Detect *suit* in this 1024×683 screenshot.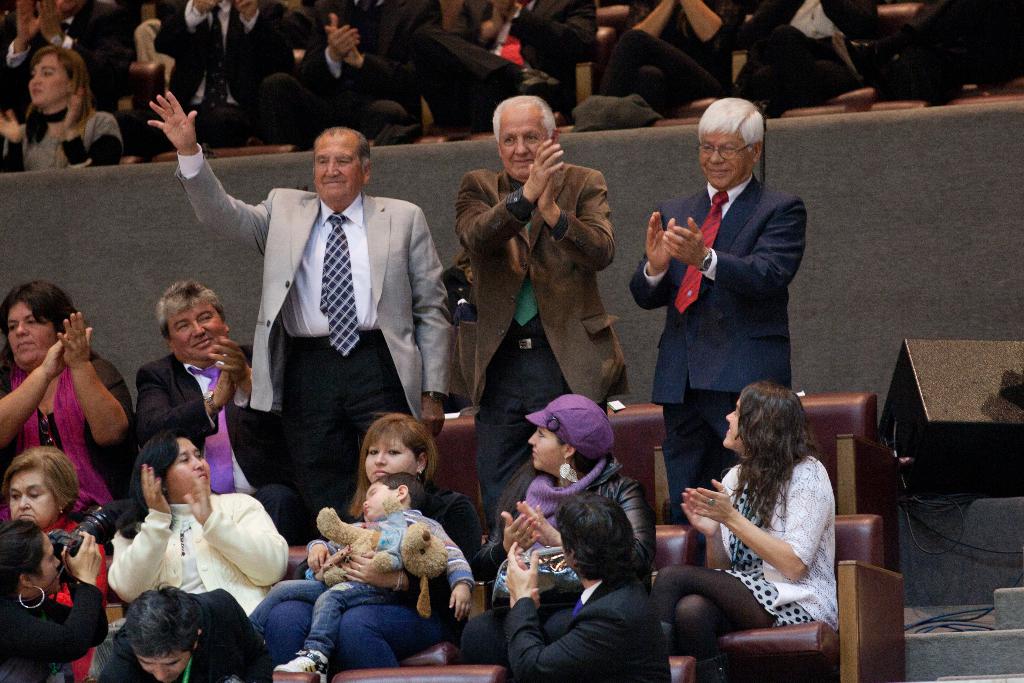
Detection: left=129, top=350, right=290, bottom=546.
